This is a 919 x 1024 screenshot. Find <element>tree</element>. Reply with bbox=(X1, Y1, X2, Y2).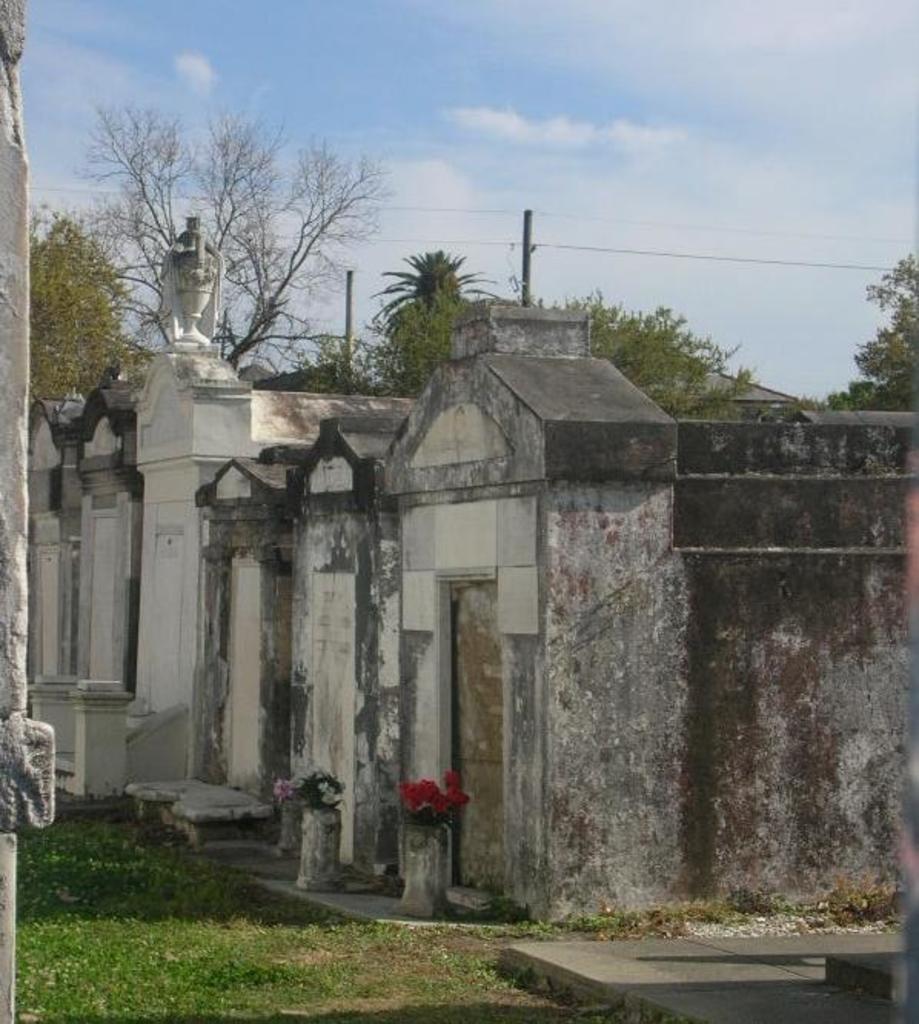
bbox=(46, 92, 412, 371).
